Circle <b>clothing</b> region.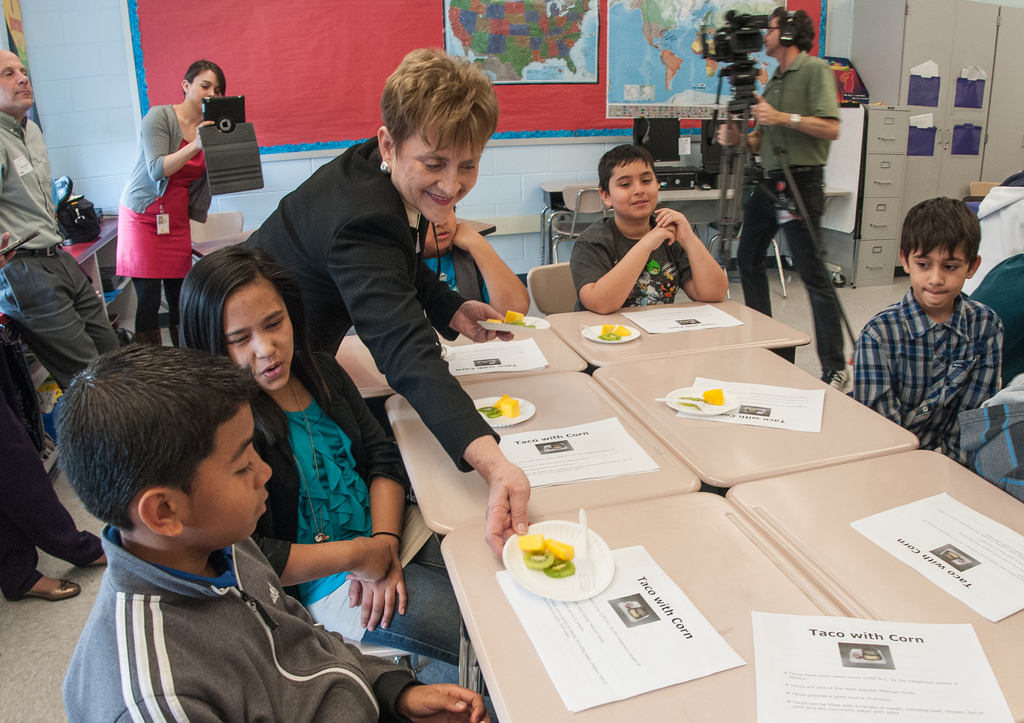
Region: 56 519 433 722.
